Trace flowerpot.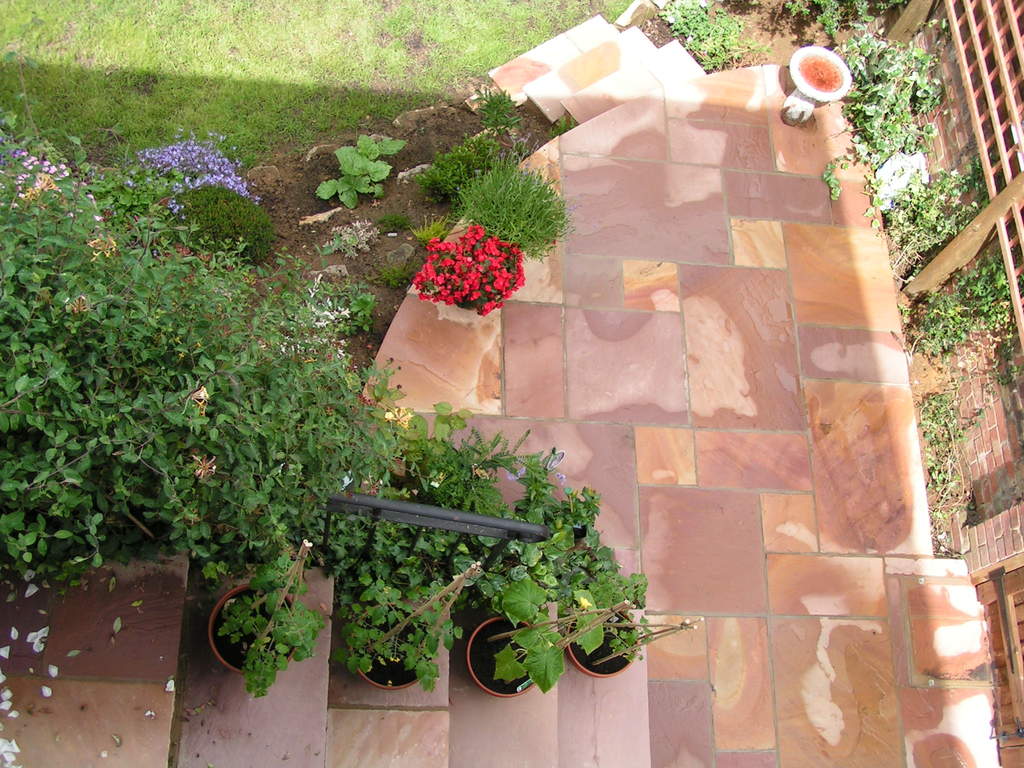
Traced to [464, 616, 555, 696].
